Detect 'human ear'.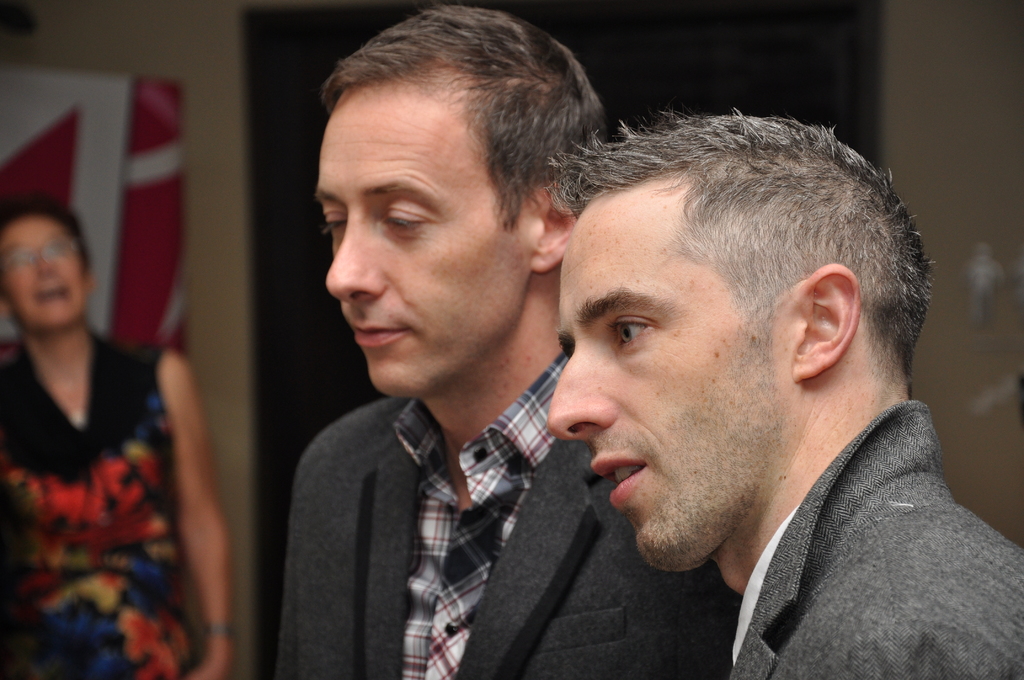
Detected at (x1=532, y1=183, x2=577, y2=271).
